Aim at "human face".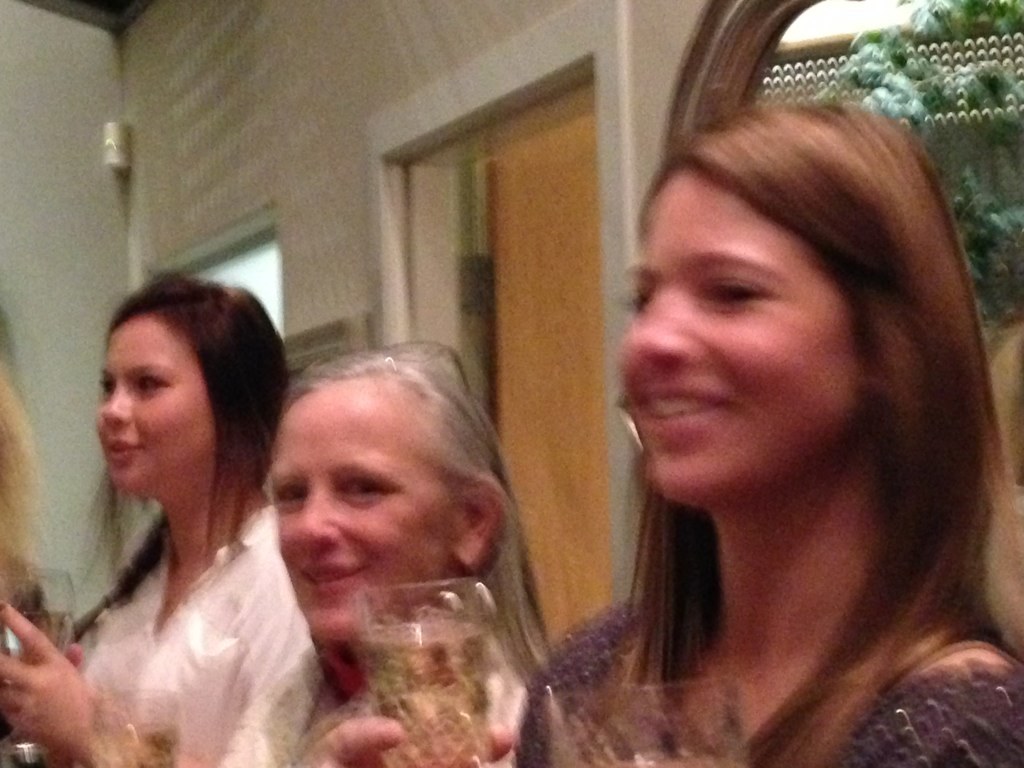
Aimed at [left=99, top=314, right=216, bottom=490].
